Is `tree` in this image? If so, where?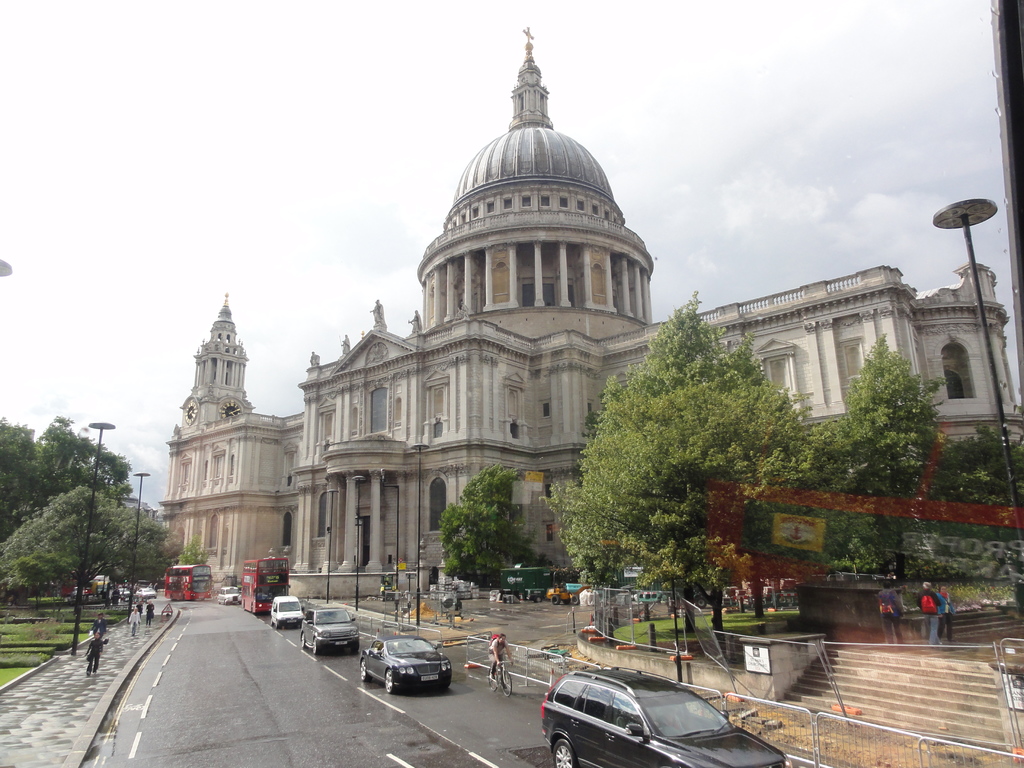
Yes, at (0,482,177,621).
